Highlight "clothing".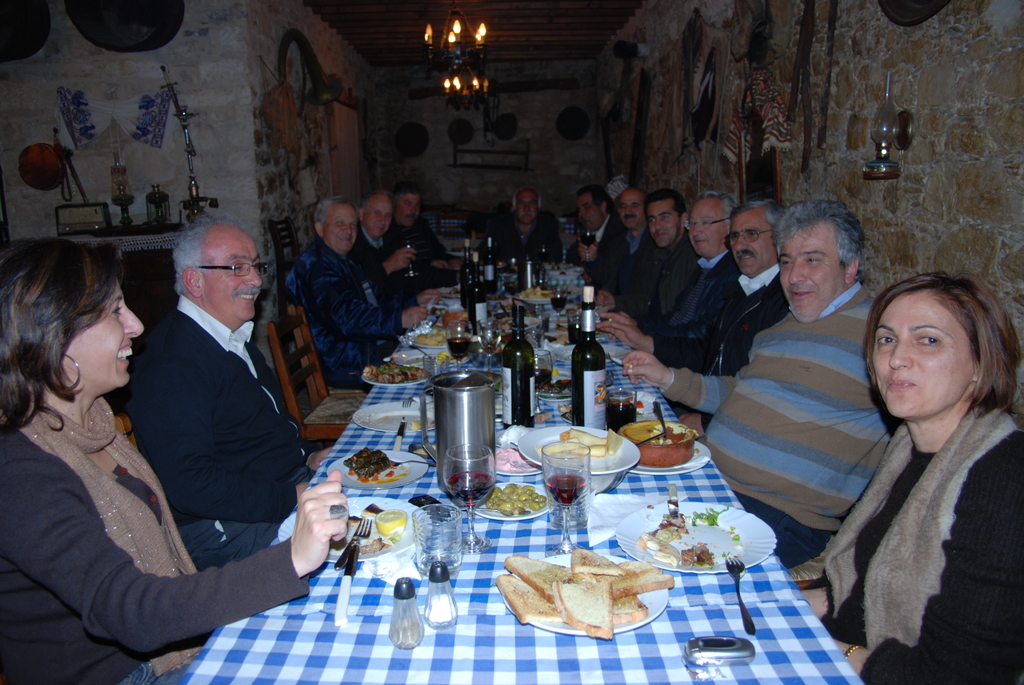
Highlighted region: select_region(0, 395, 308, 684).
